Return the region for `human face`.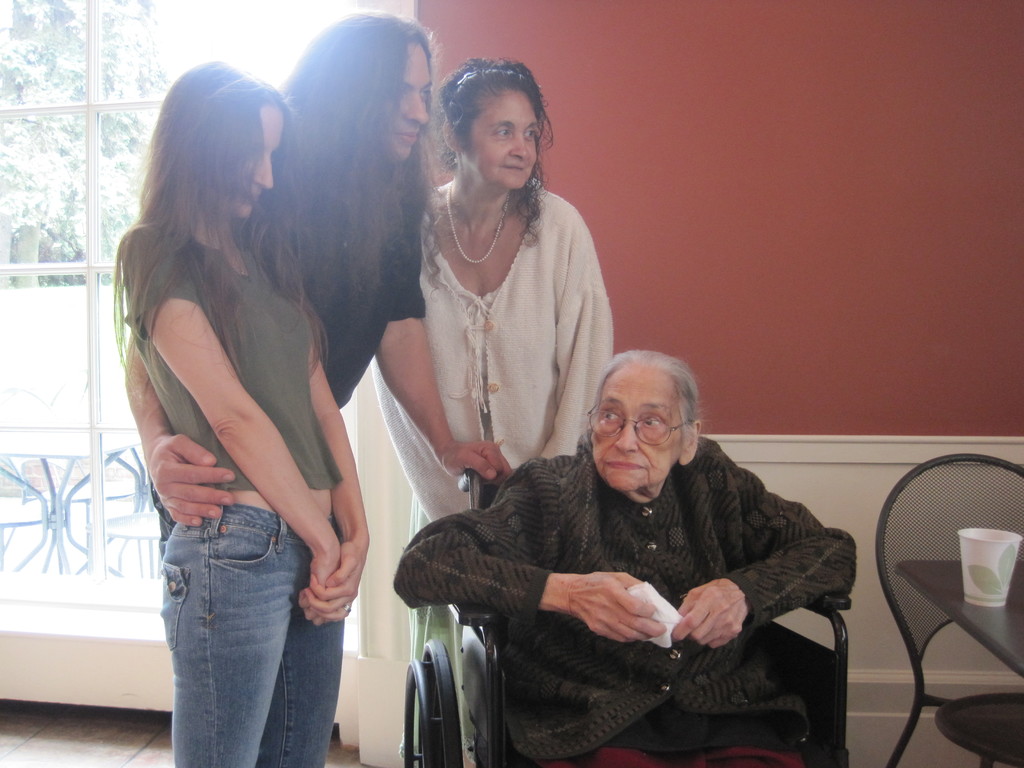
bbox=[385, 40, 434, 158].
